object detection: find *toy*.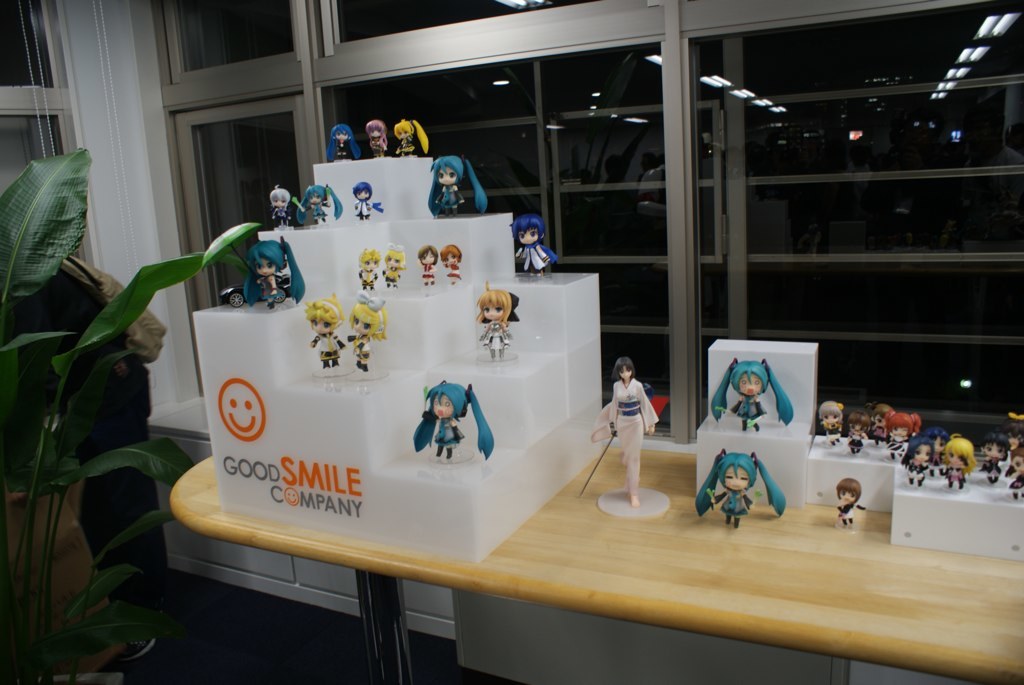
<region>901, 438, 933, 479</region>.
